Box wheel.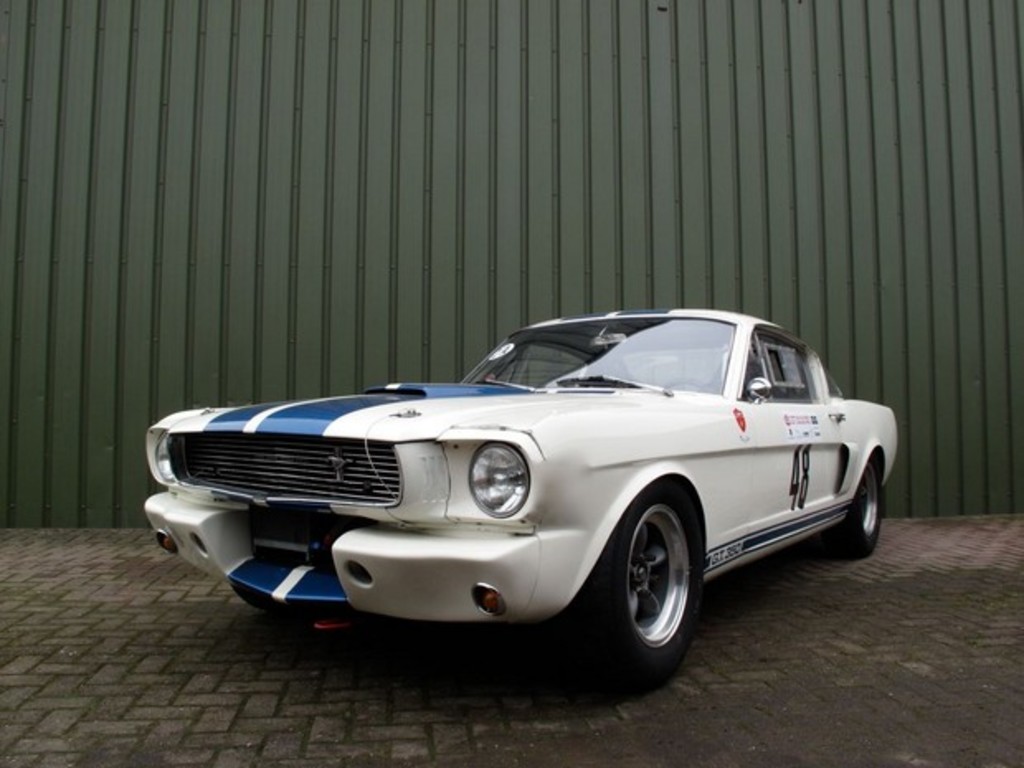
l=824, t=451, r=887, b=560.
